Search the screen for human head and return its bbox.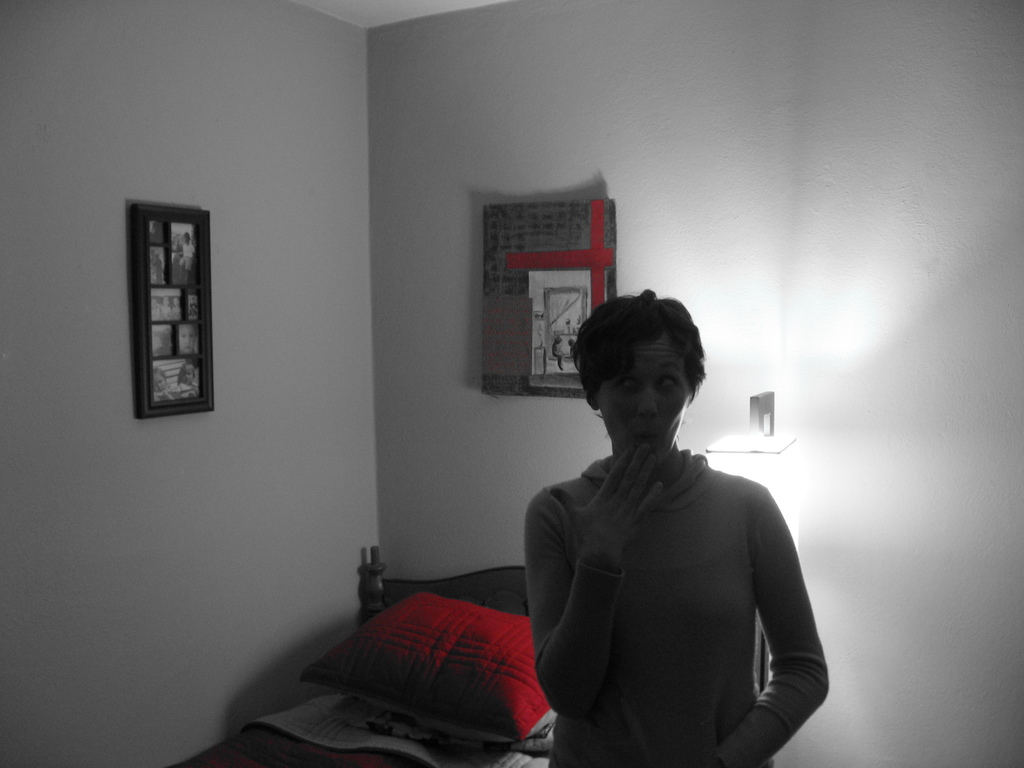
Found: x1=153 y1=366 x2=168 y2=392.
